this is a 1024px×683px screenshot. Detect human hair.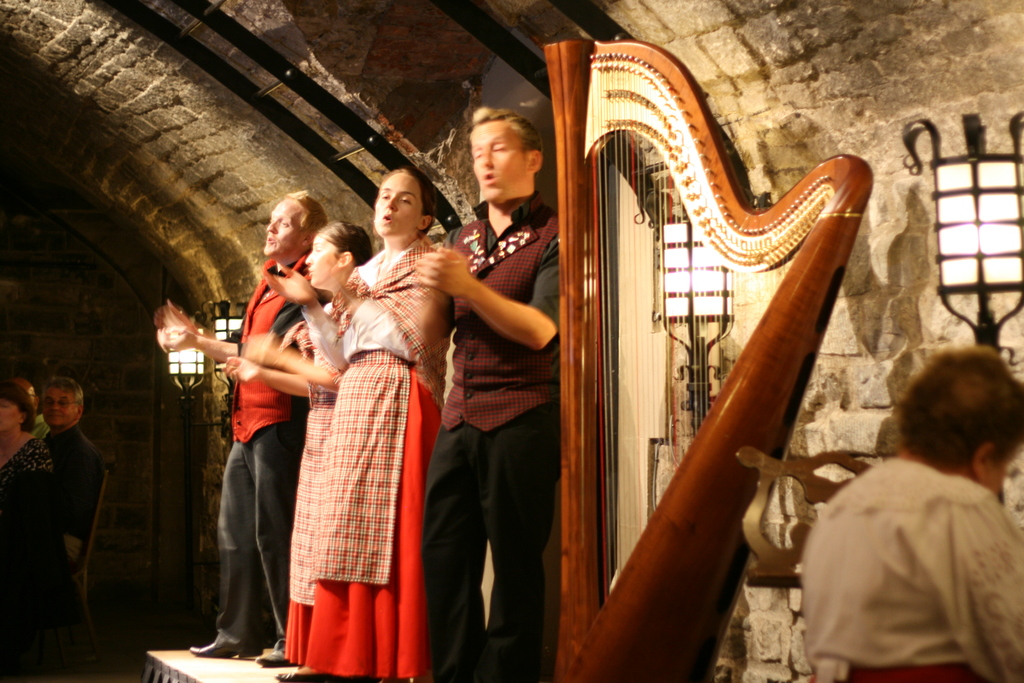
317,222,372,266.
